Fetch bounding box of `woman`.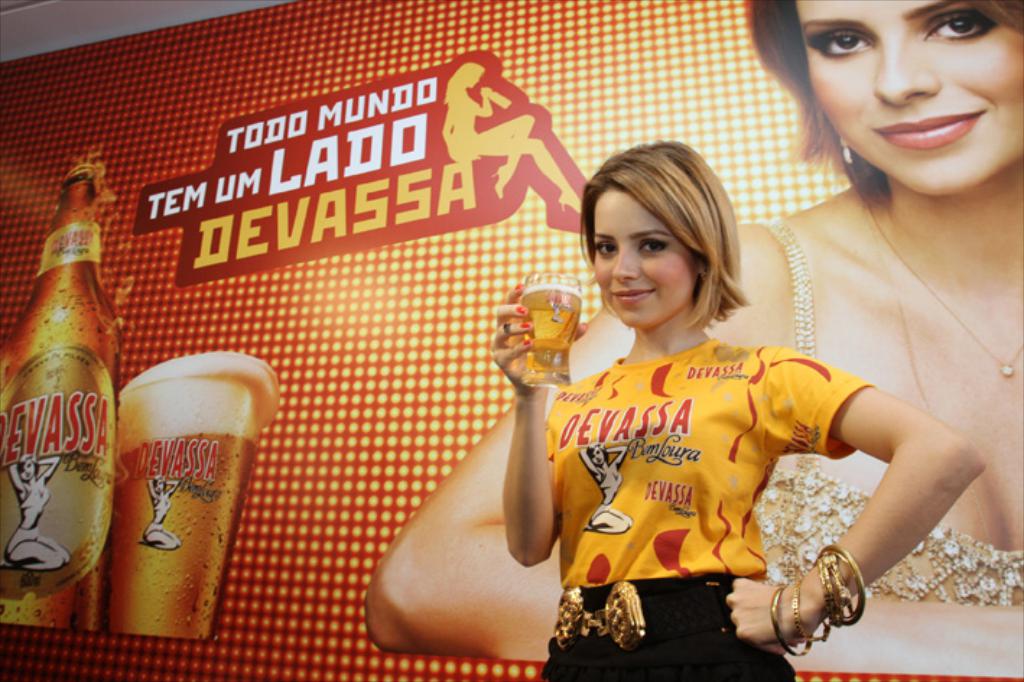
Bbox: bbox=(370, 0, 1023, 681).
